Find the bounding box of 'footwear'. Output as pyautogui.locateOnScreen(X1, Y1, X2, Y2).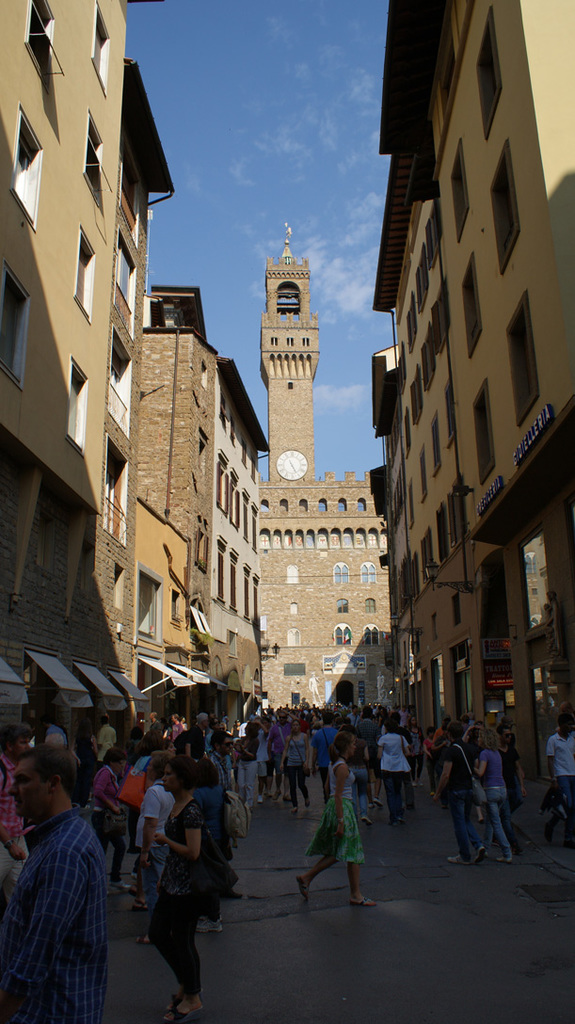
pyautogui.locateOnScreen(497, 856, 512, 863).
